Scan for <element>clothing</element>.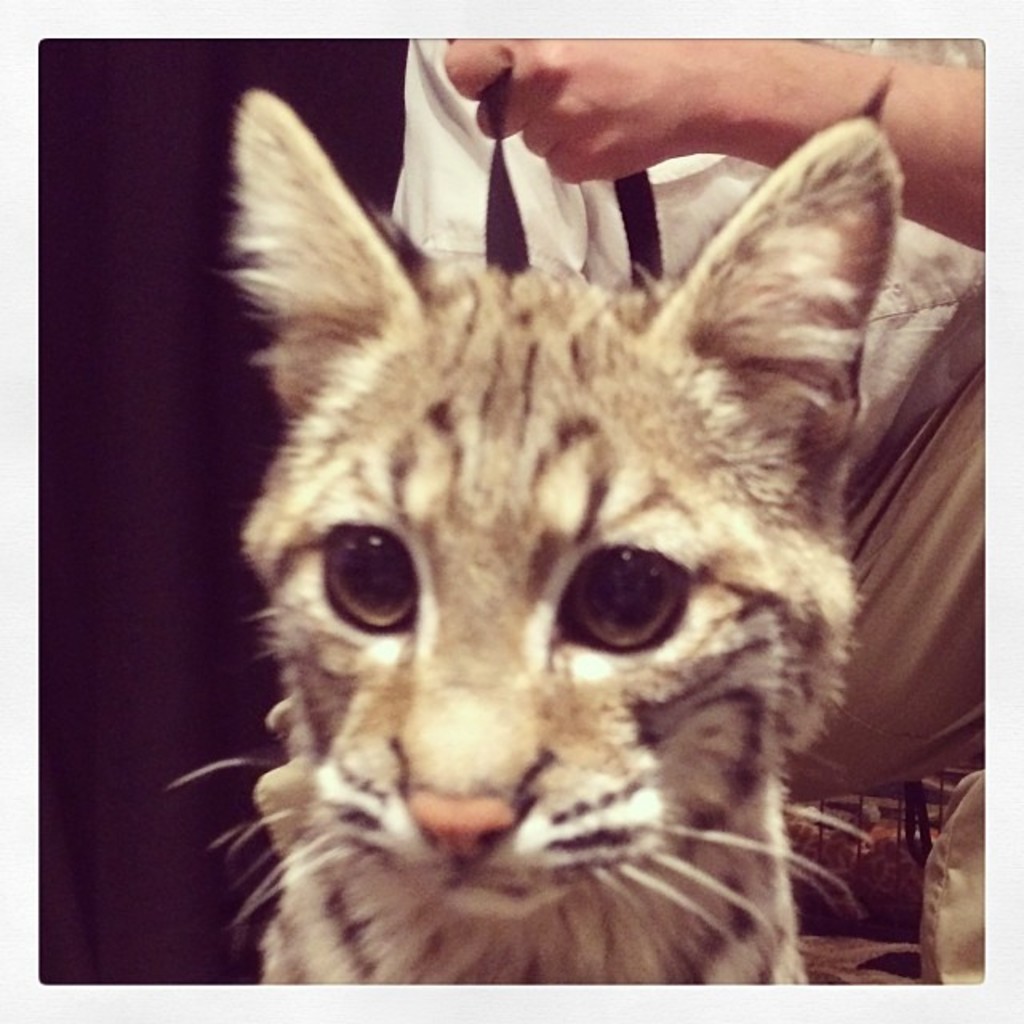
Scan result: (381,38,1022,829).
